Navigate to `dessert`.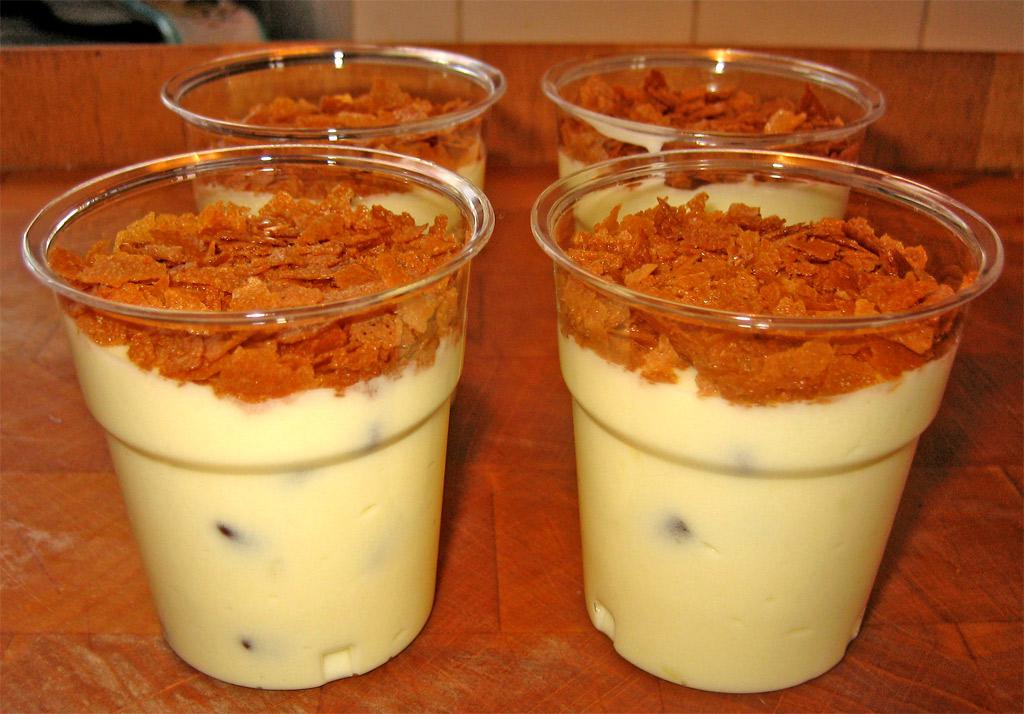
Navigation target: 47, 181, 472, 690.
